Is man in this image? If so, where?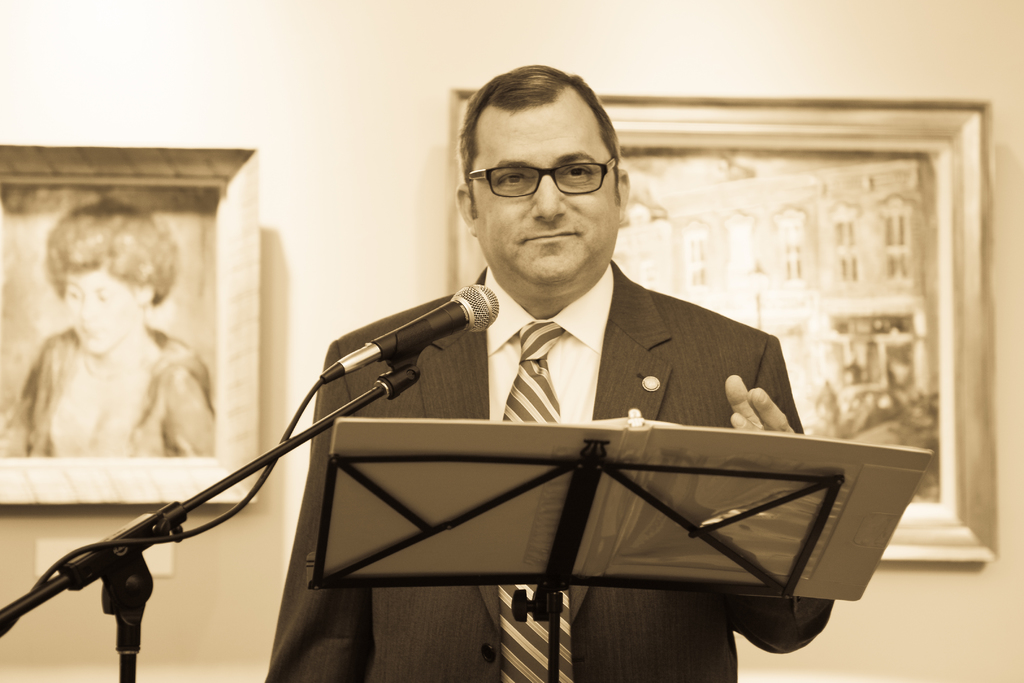
Yes, at pyautogui.locateOnScreen(239, 94, 872, 606).
